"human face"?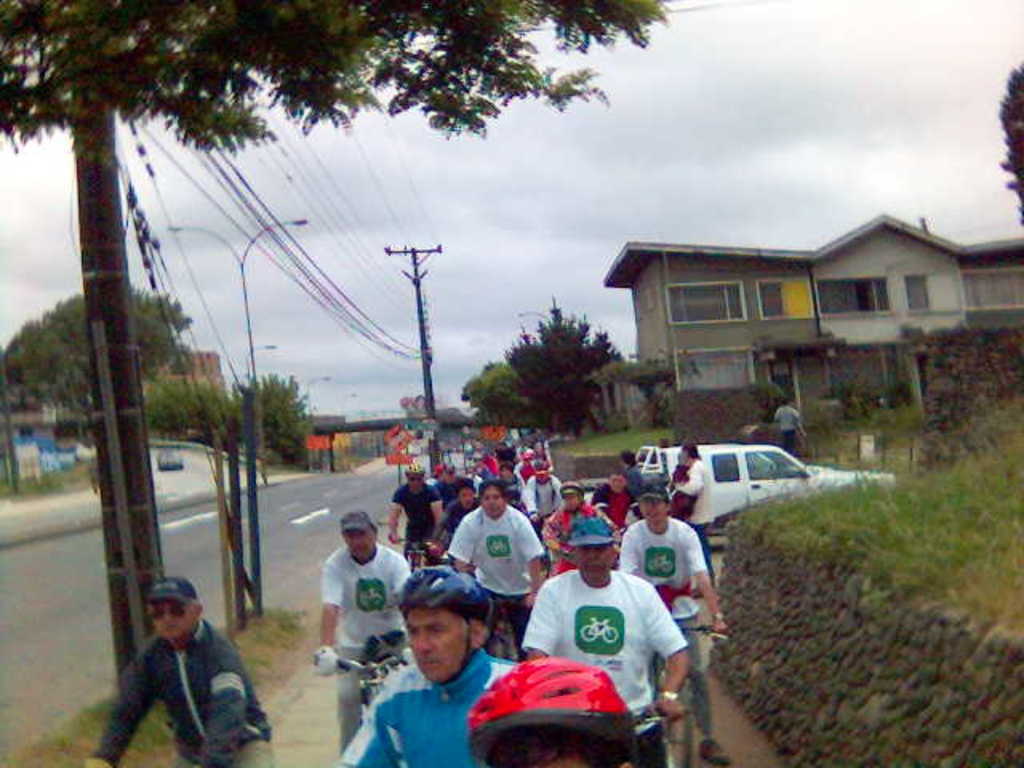
(483, 486, 506, 518)
